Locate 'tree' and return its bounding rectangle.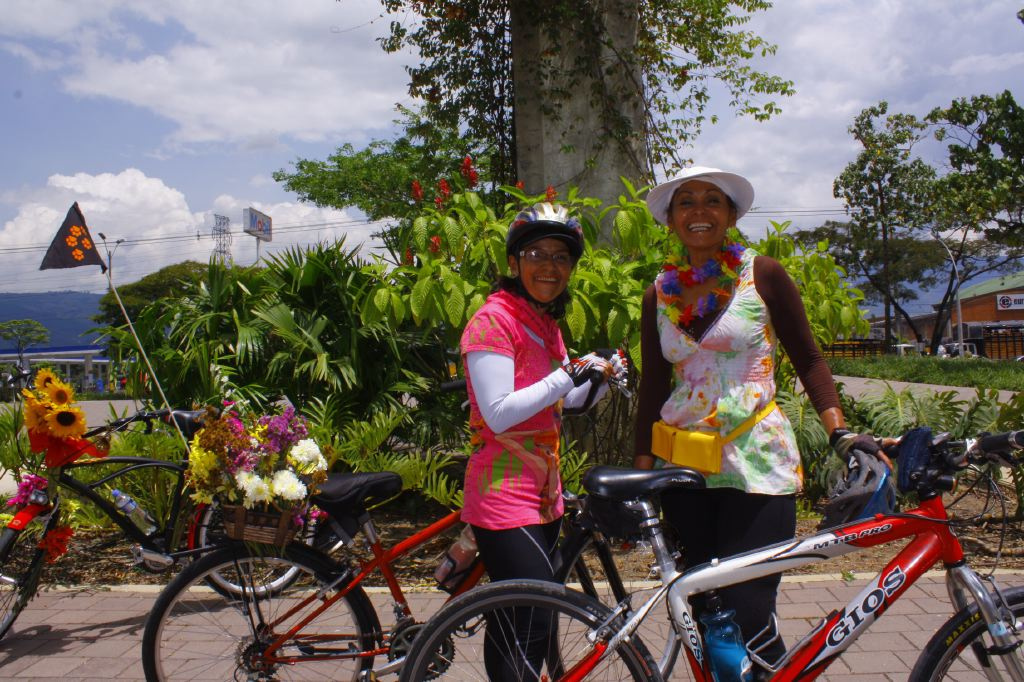
(329, 0, 800, 259).
